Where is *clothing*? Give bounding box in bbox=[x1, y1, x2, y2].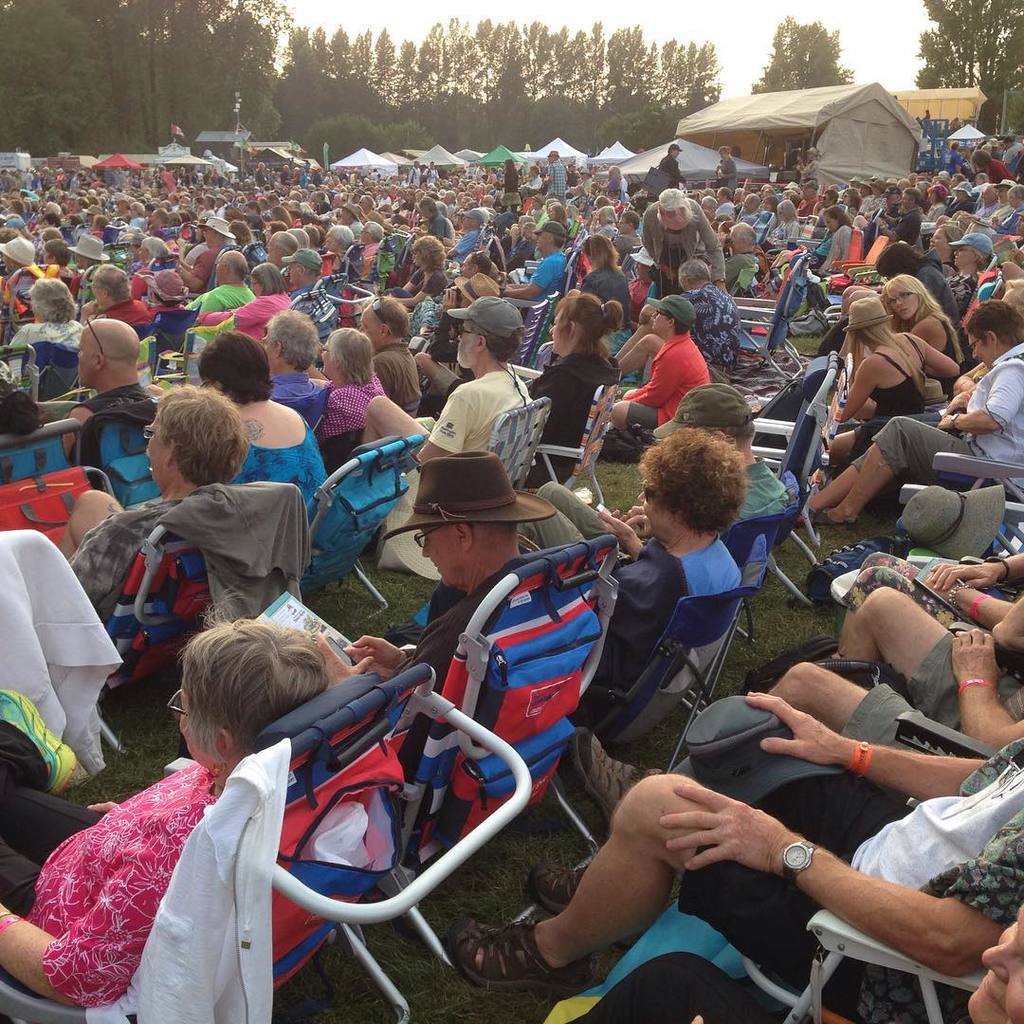
bbox=[523, 219, 570, 302].
